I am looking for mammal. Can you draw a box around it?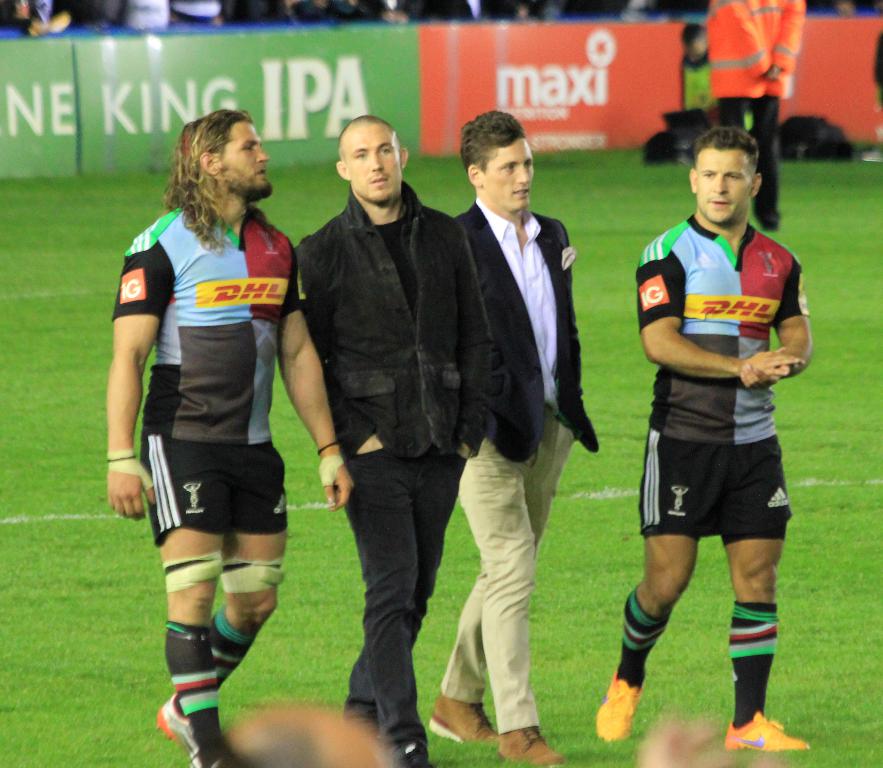
Sure, the bounding box is l=430, t=105, r=600, b=767.
